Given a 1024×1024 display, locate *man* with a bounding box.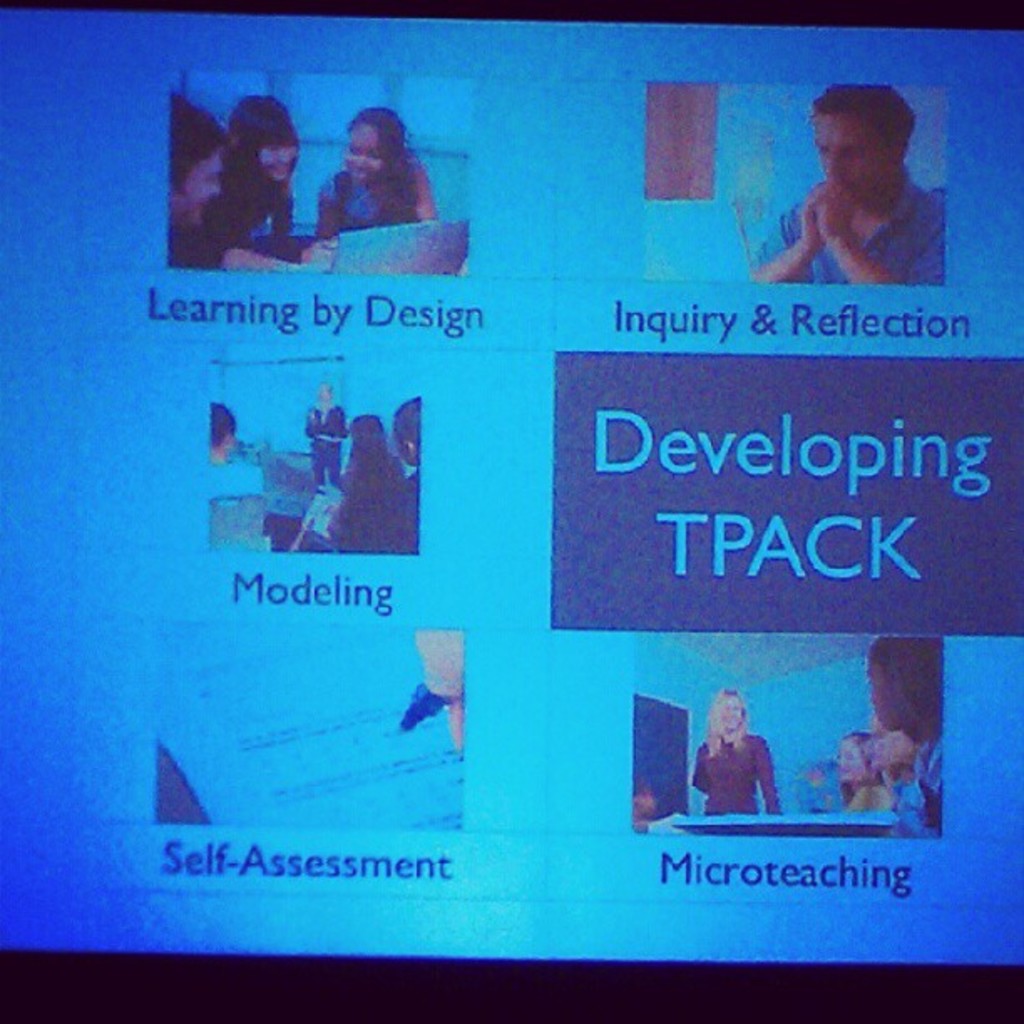
Located: <box>166,92,231,231</box>.
